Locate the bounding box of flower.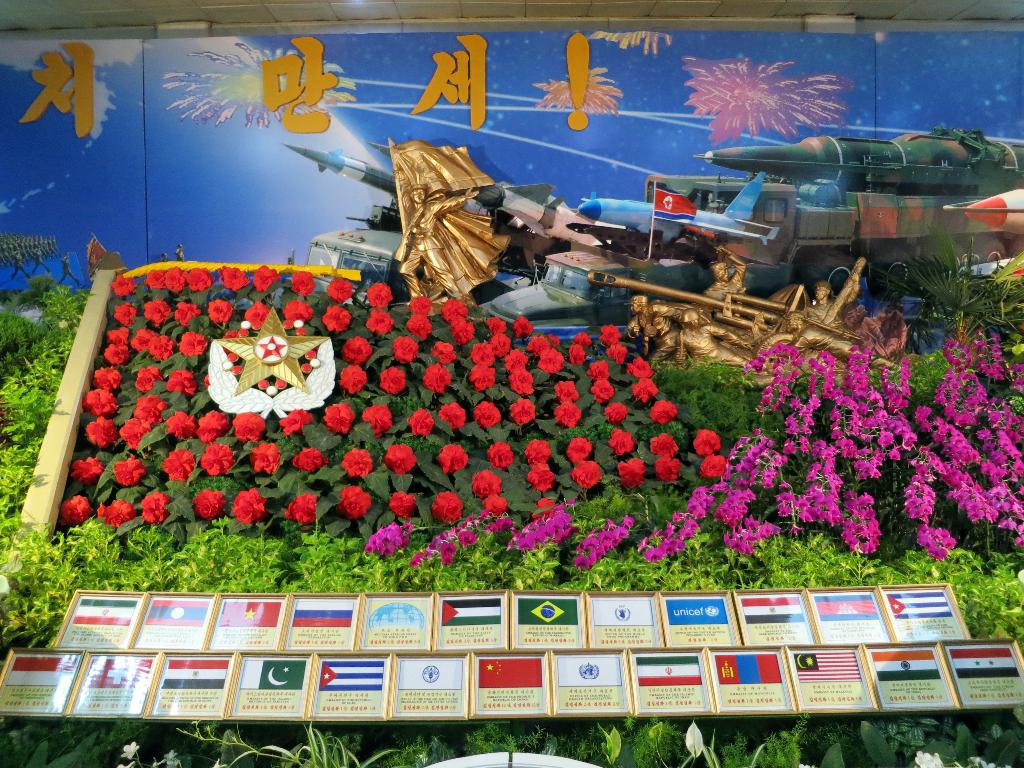
Bounding box: 568,344,583,364.
